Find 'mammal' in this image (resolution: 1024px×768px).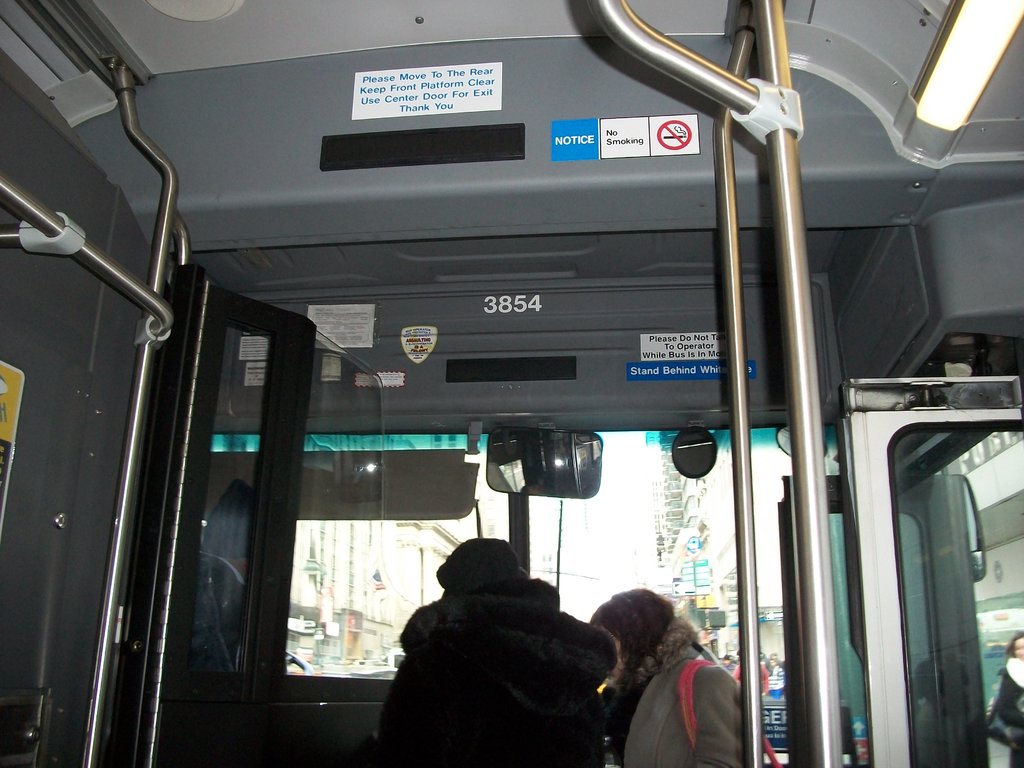
left=589, top=586, right=745, bottom=767.
